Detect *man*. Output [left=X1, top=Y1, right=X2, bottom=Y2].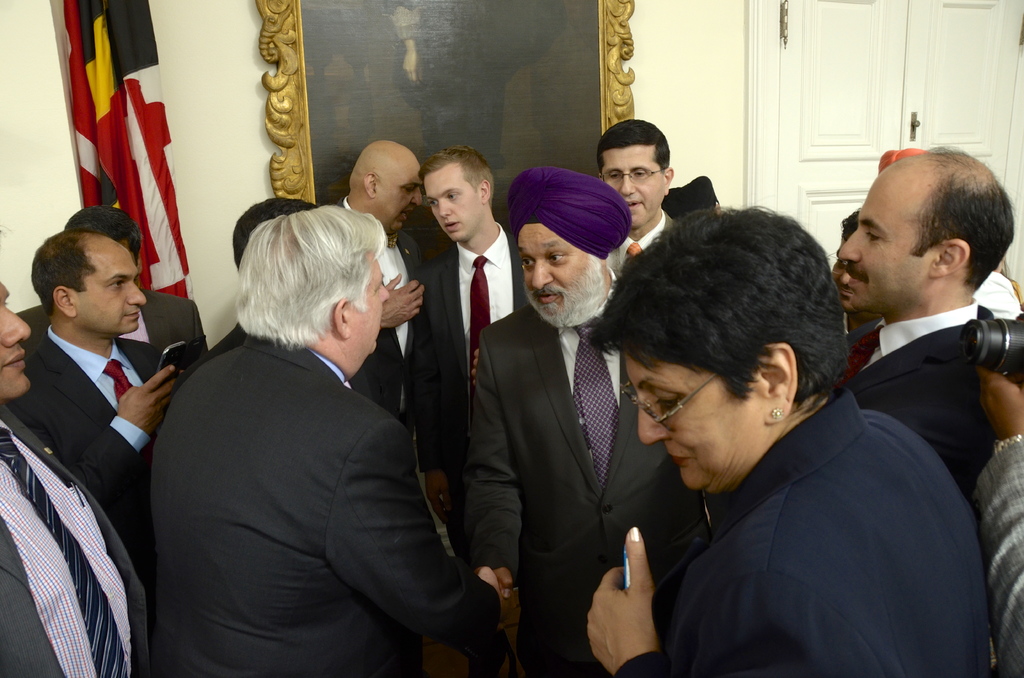
[left=0, top=227, right=190, bottom=589].
